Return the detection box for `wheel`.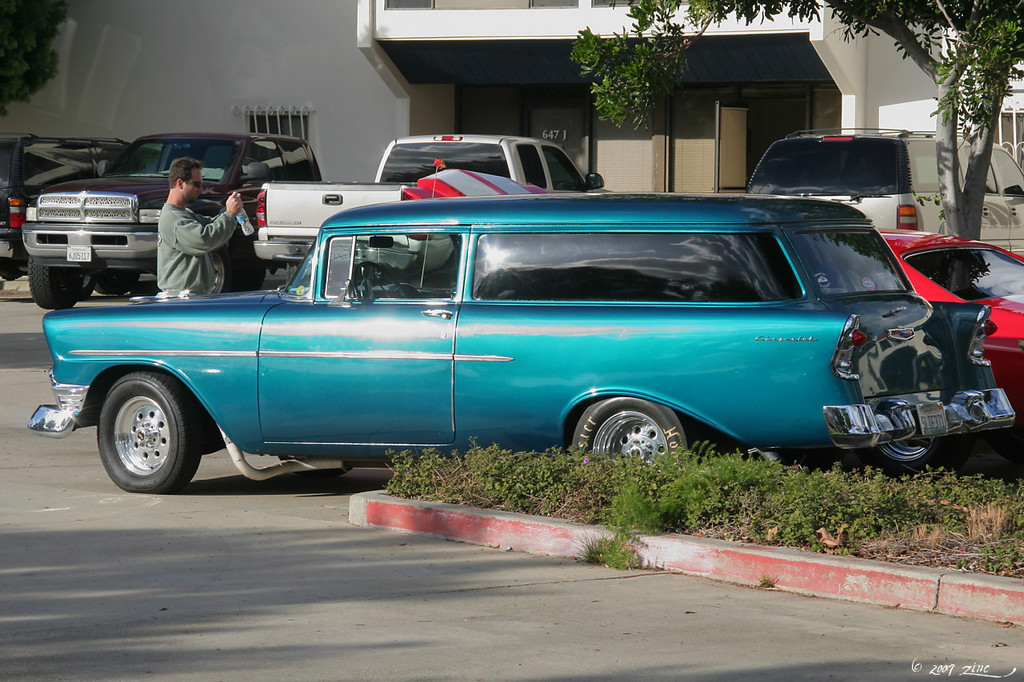
<region>95, 369, 206, 496</region>.
